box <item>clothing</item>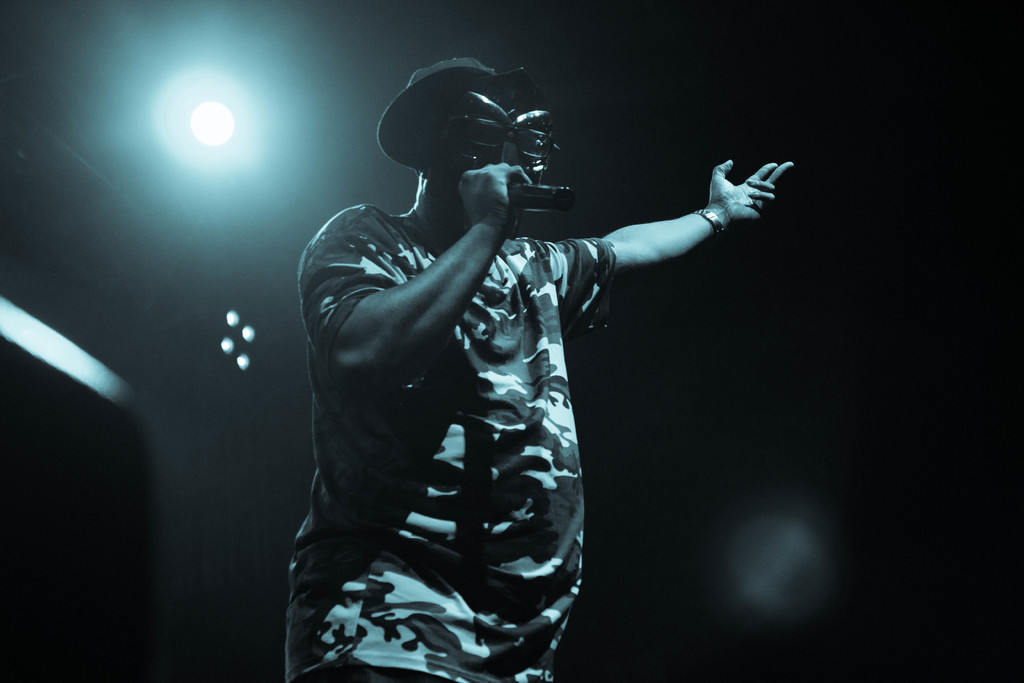
{"left": 286, "top": 193, "right": 612, "bottom": 682}
